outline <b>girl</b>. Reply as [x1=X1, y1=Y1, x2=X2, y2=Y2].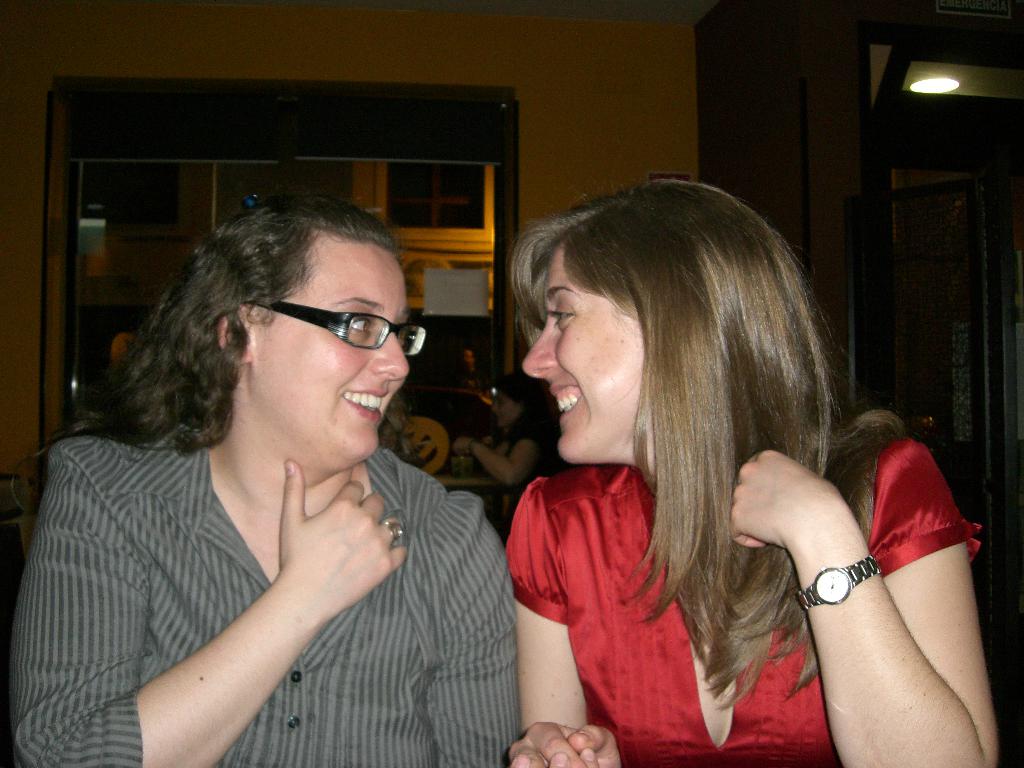
[x1=12, y1=192, x2=518, y2=767].
